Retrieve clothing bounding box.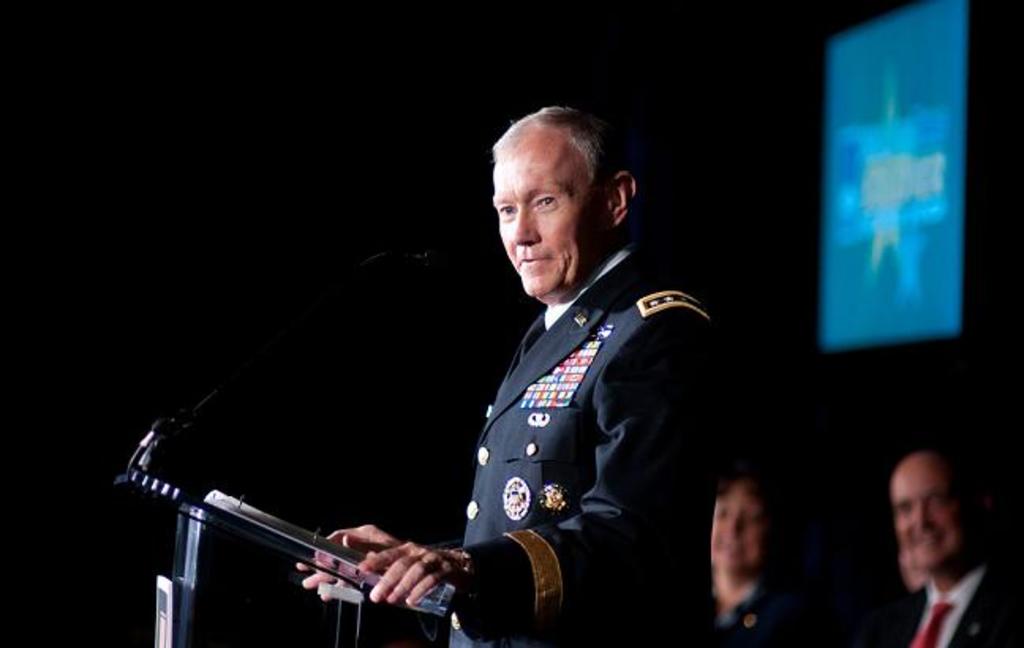
Bounding box: 697 578 825 646.
